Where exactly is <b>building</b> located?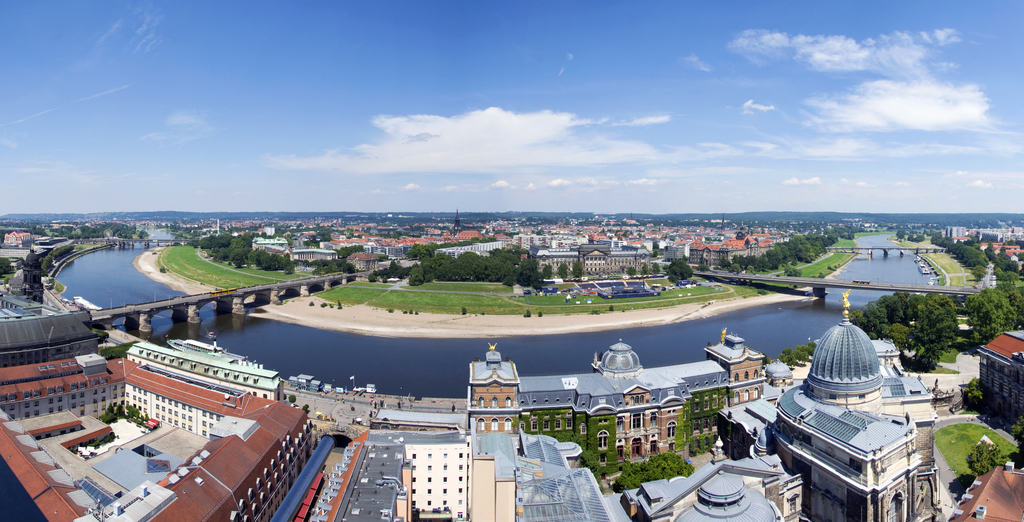
Its bounding box is (535, 241, 648, 280).
